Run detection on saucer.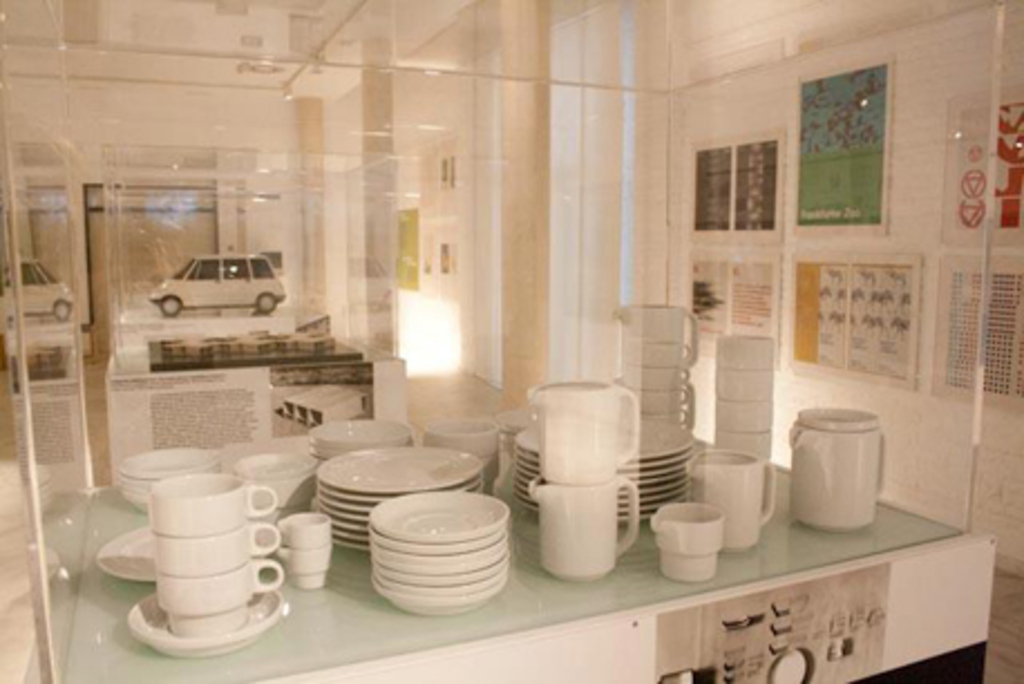
Result: 130, 586, 288, 657.
